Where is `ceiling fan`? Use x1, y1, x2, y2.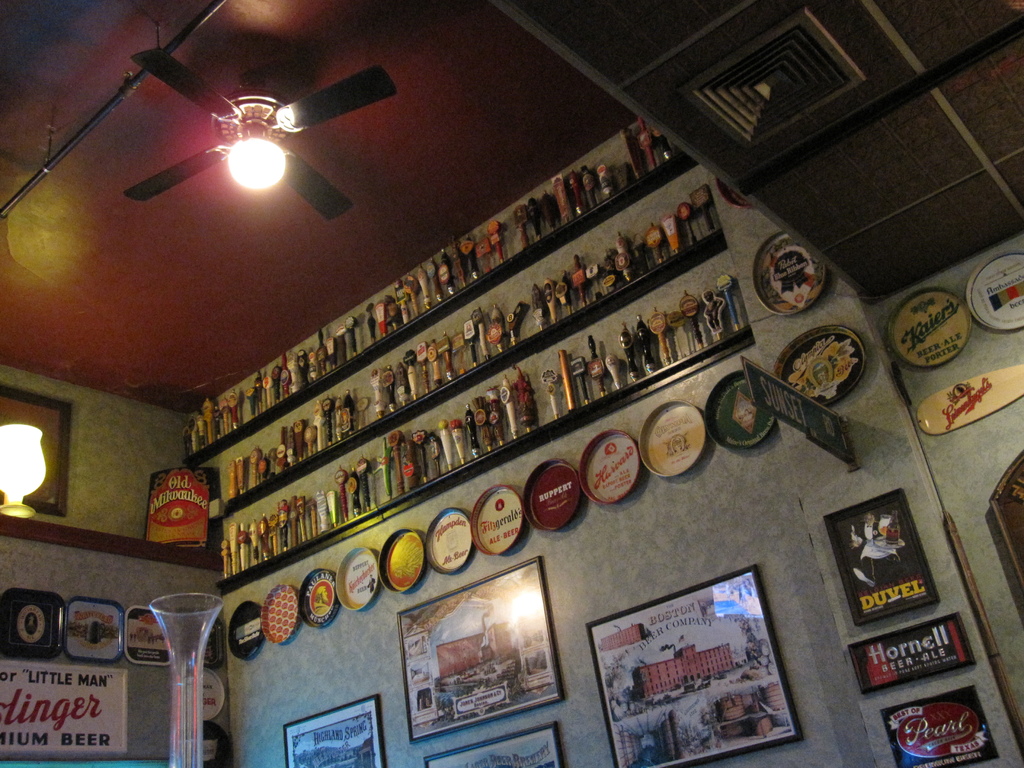
85, 31, 393, 270.
